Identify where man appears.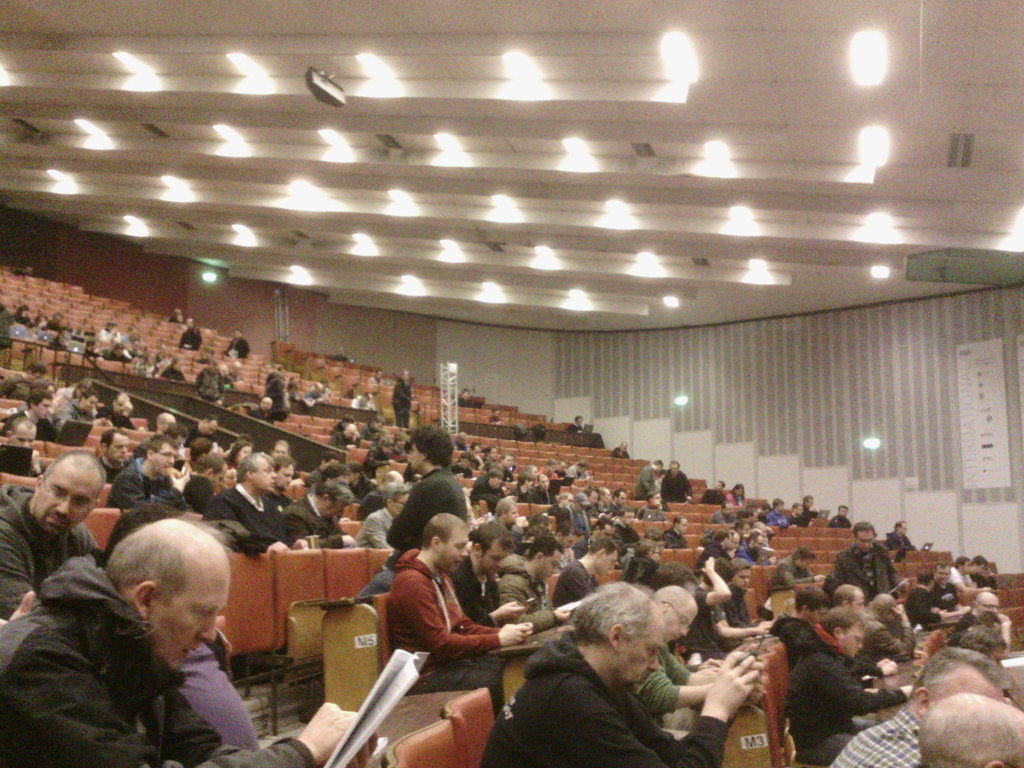
Appears at region(455, 524, 528, 627).
